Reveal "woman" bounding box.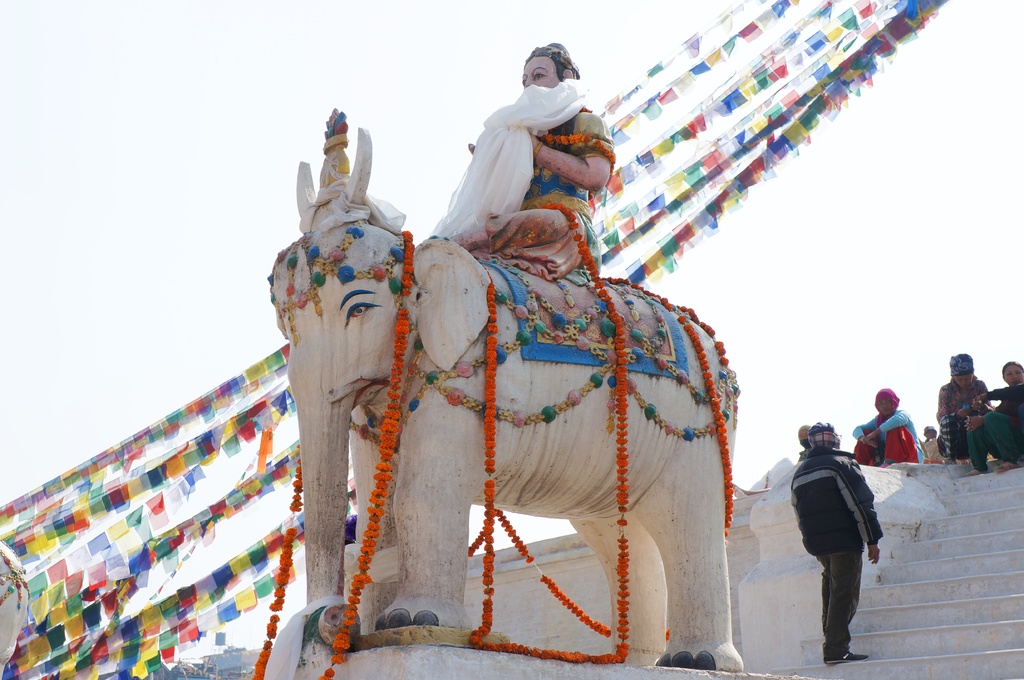
Revealed: 788:415:898:657.
